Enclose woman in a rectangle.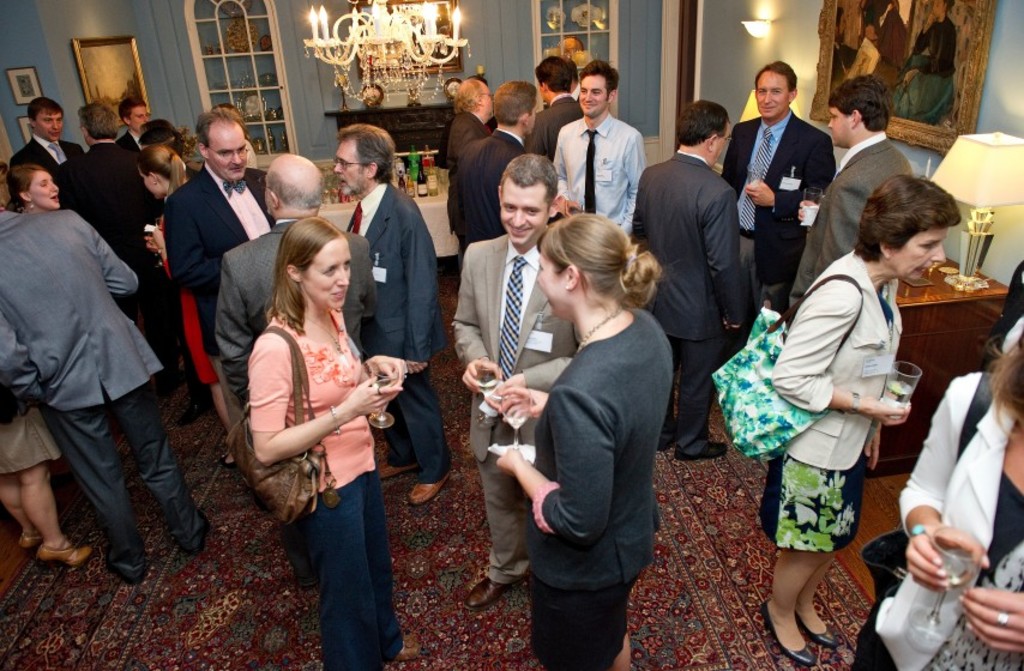
pyautogui.locateOnScreen(4, 165, 59, 214).
